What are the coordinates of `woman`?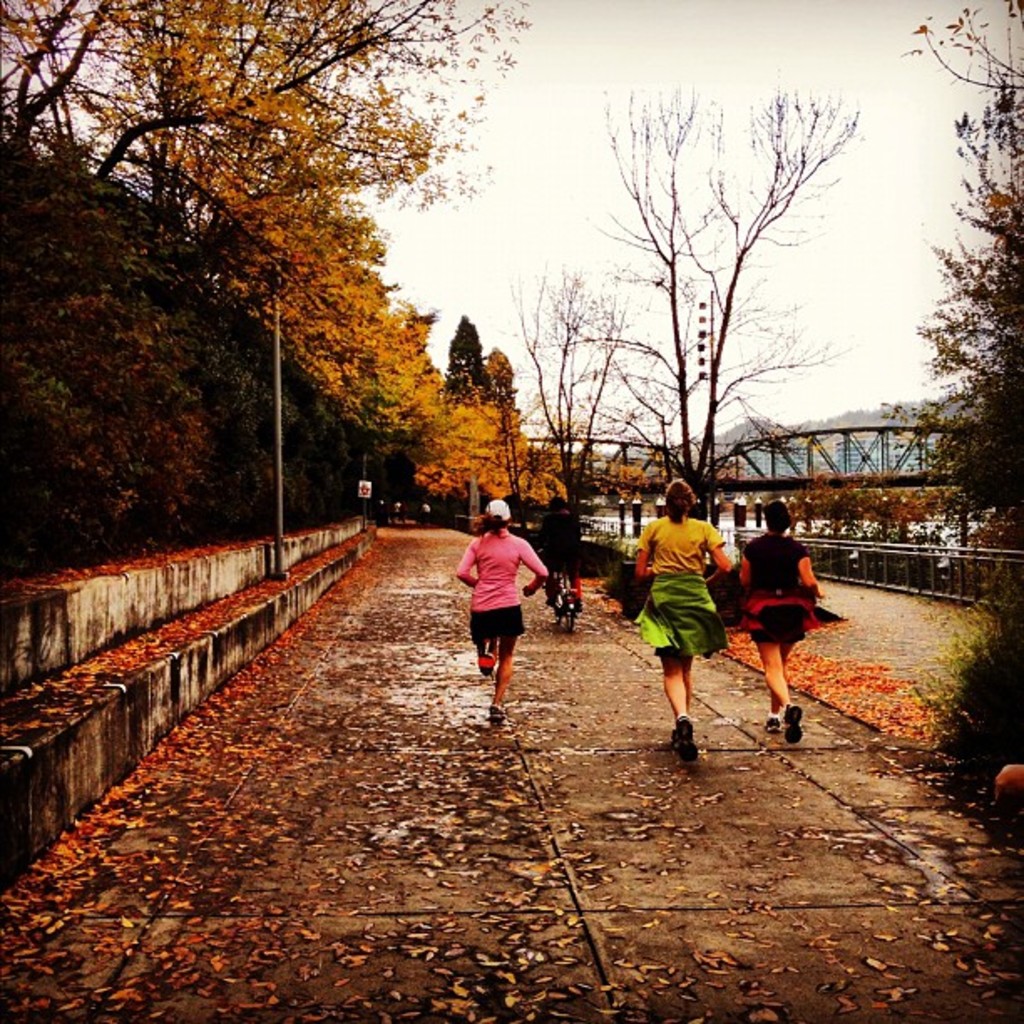
rect(738, 504, 858, 736).
